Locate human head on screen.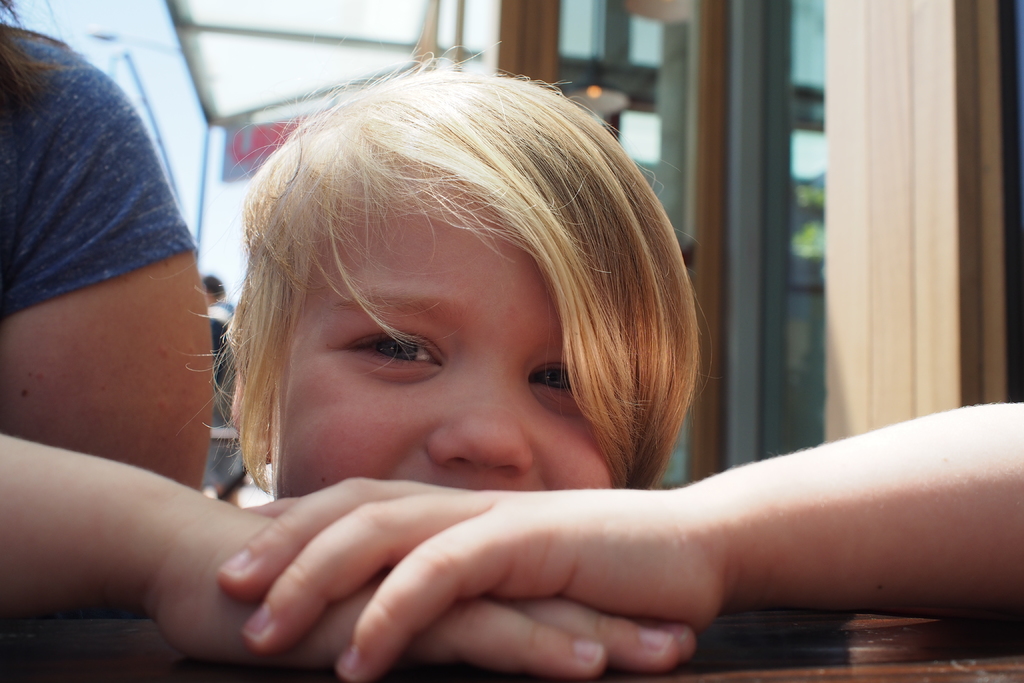
On screen at (x1=211, y1=69, x2=684, y2=497).
